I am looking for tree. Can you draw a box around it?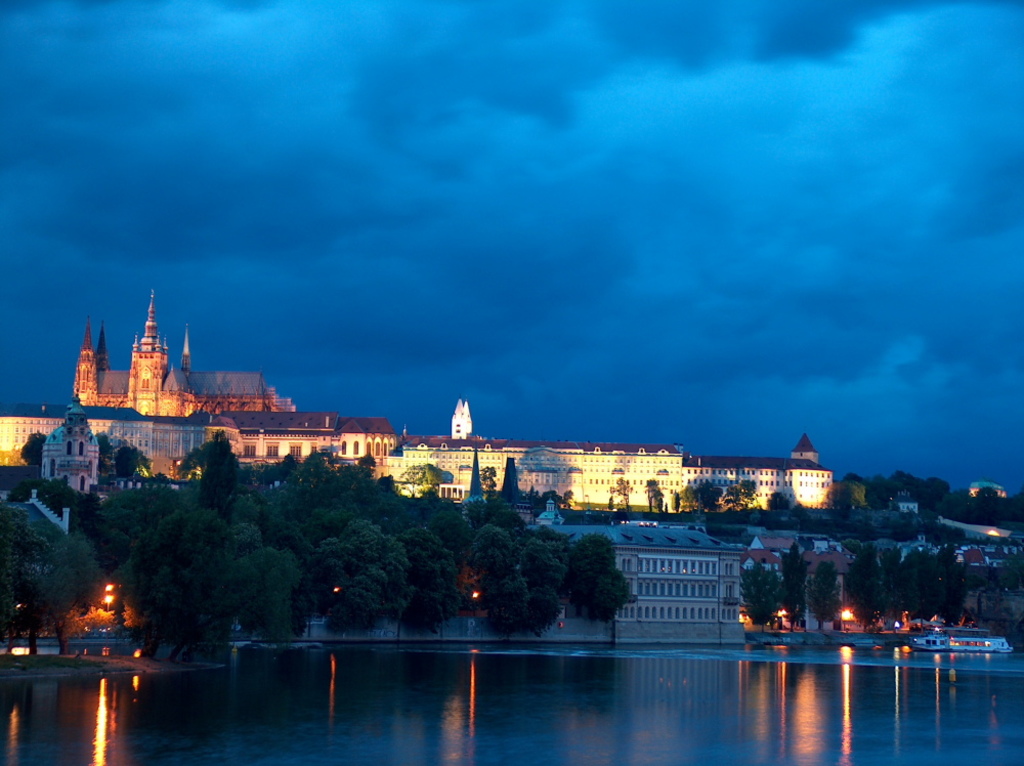
Sure, the bounding box is pyautogui.locateOnScreen(905, 550, 935, 640).
